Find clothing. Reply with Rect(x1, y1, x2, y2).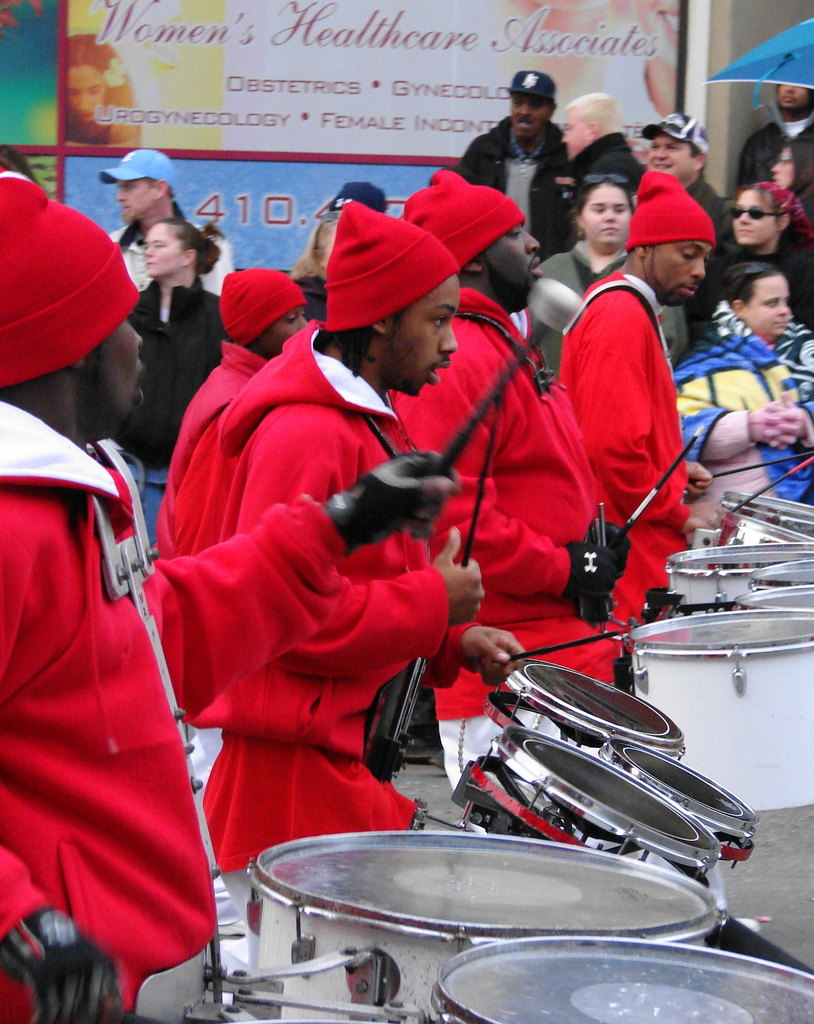
Rect(150, 339, 274, 552).
